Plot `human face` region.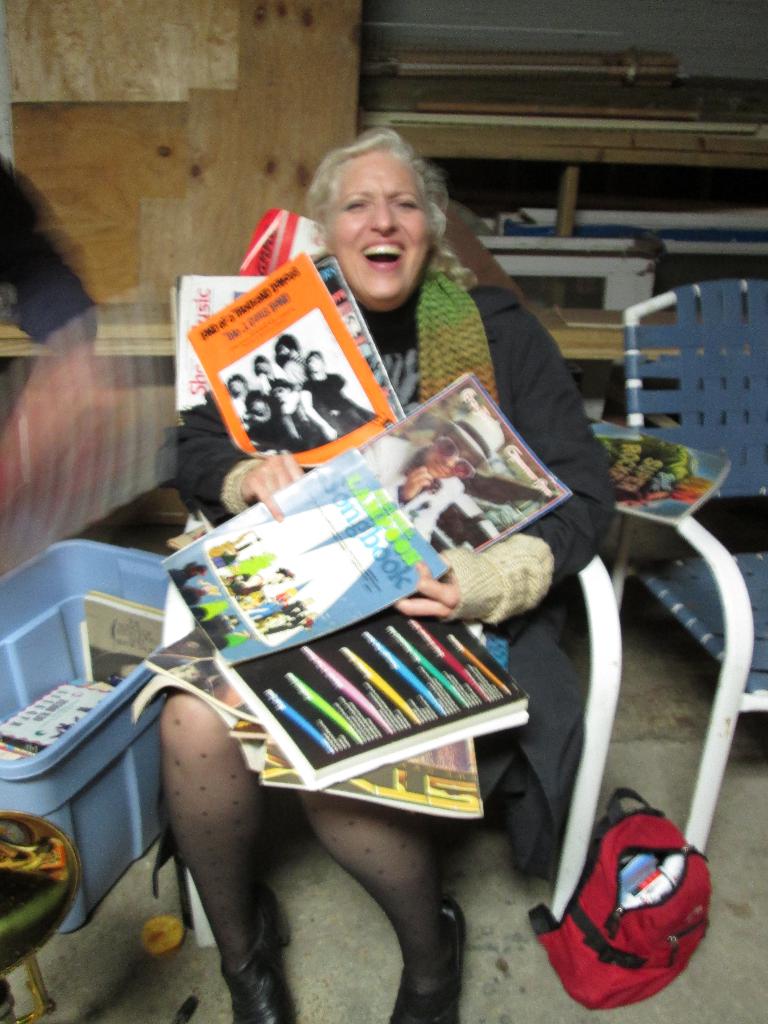
Plotted at locate(232, 376, 250, 392).
